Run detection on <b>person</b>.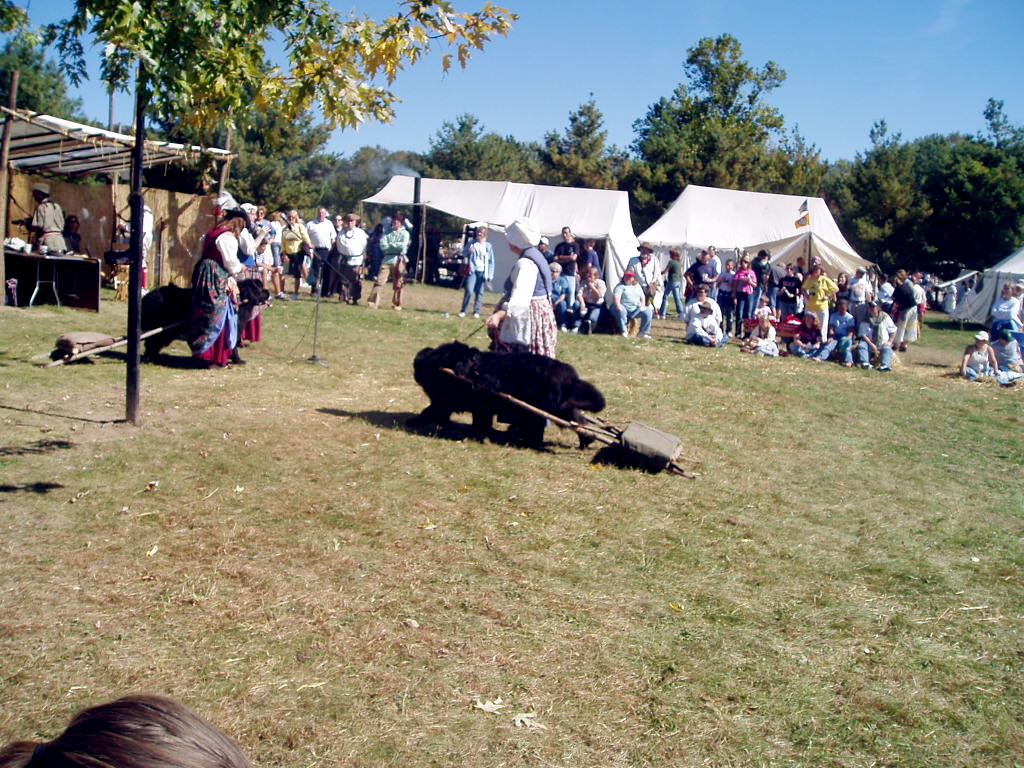
Result: [989,284,1021,327].
